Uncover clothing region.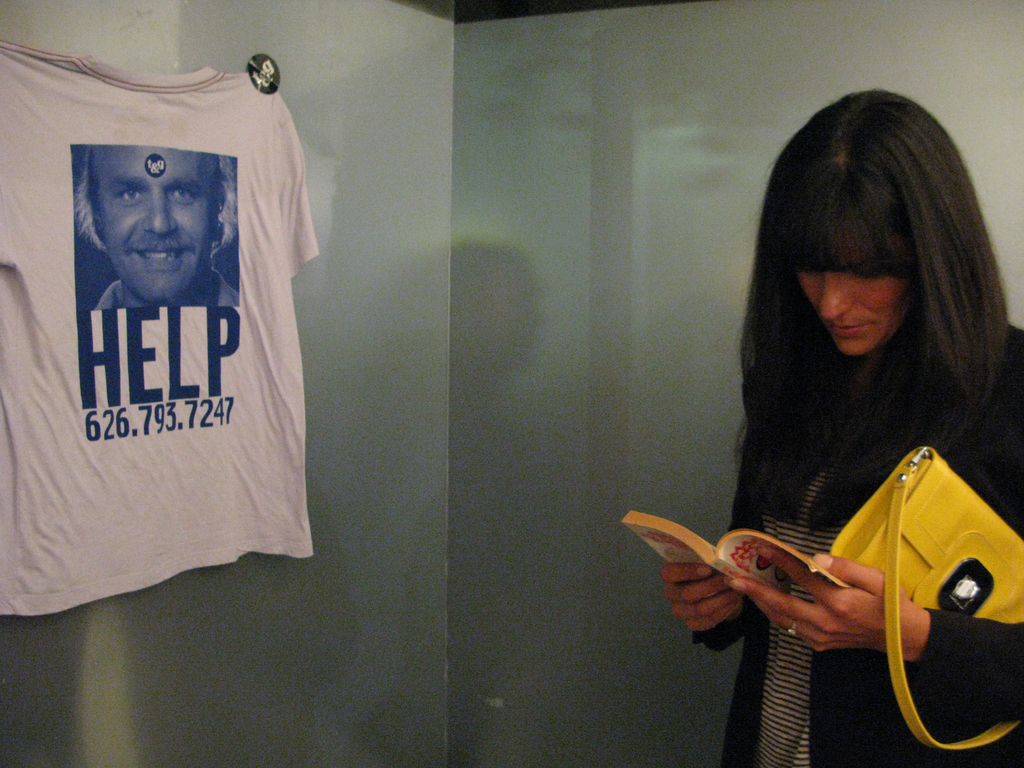
Uncovered: Rect(2, 70, 321, 583).
